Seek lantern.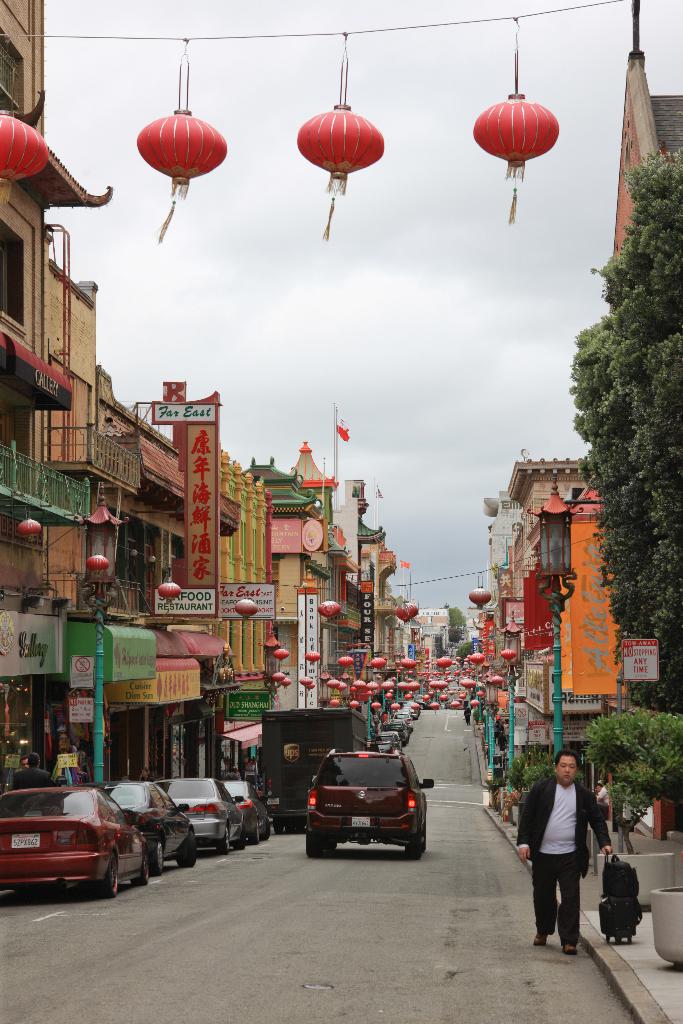
468:654:484:662.
